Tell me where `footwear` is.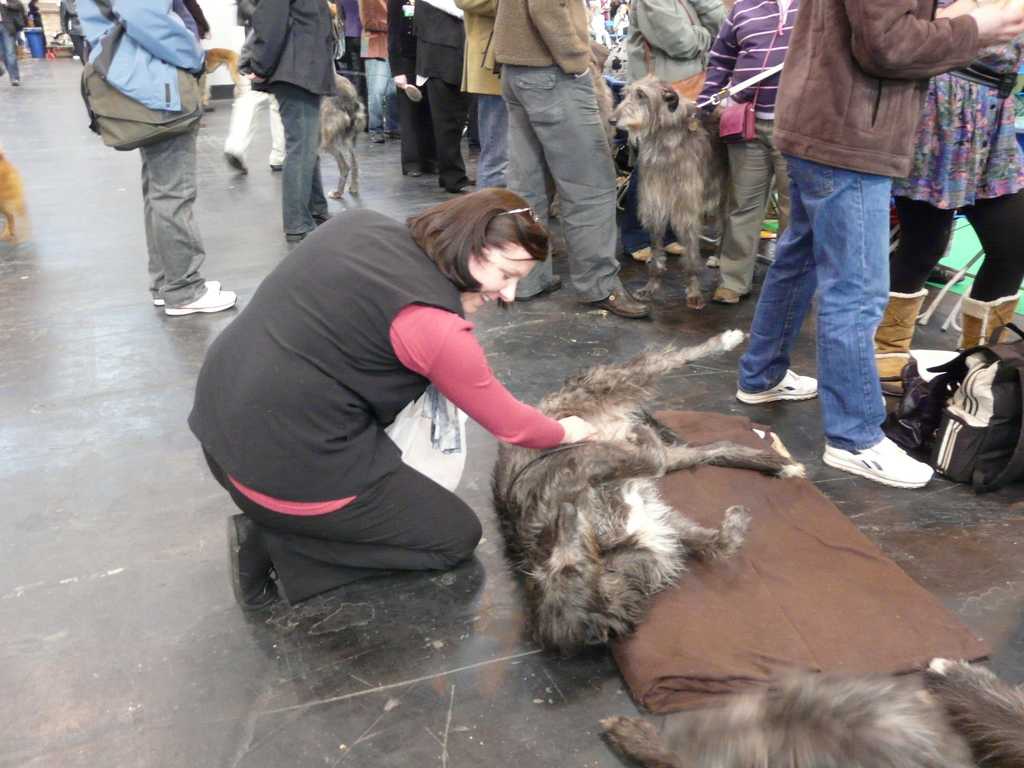
`footwear` is at 714 284 743 304.
